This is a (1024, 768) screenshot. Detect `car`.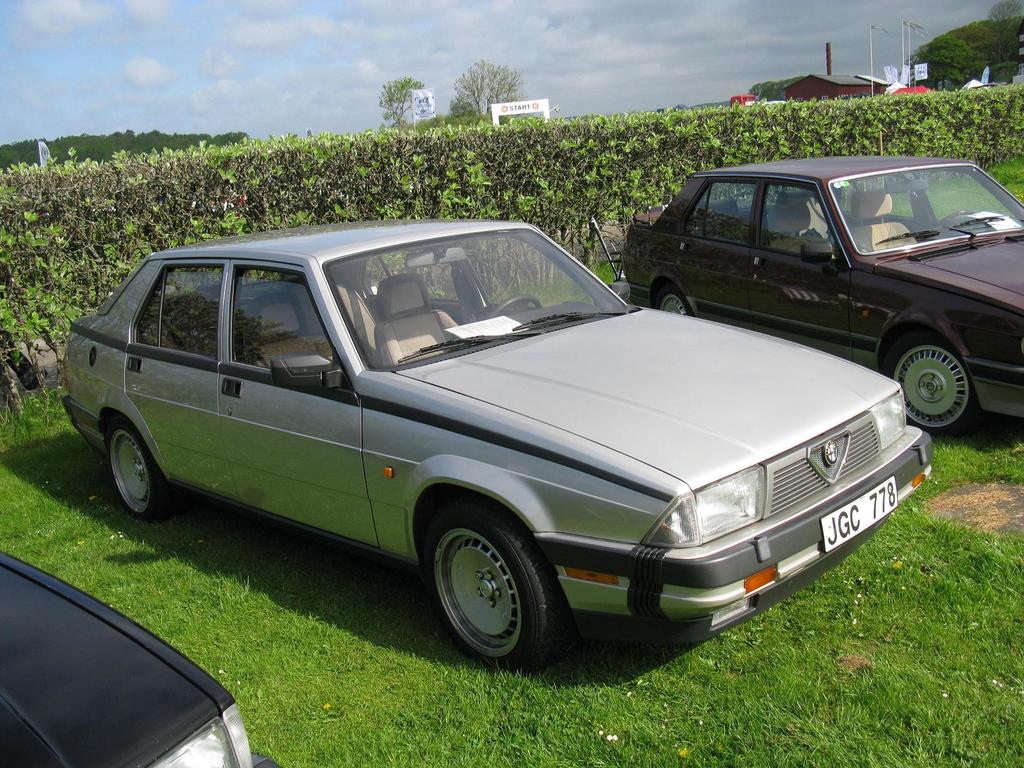
box(0, 549, 285, 767).
